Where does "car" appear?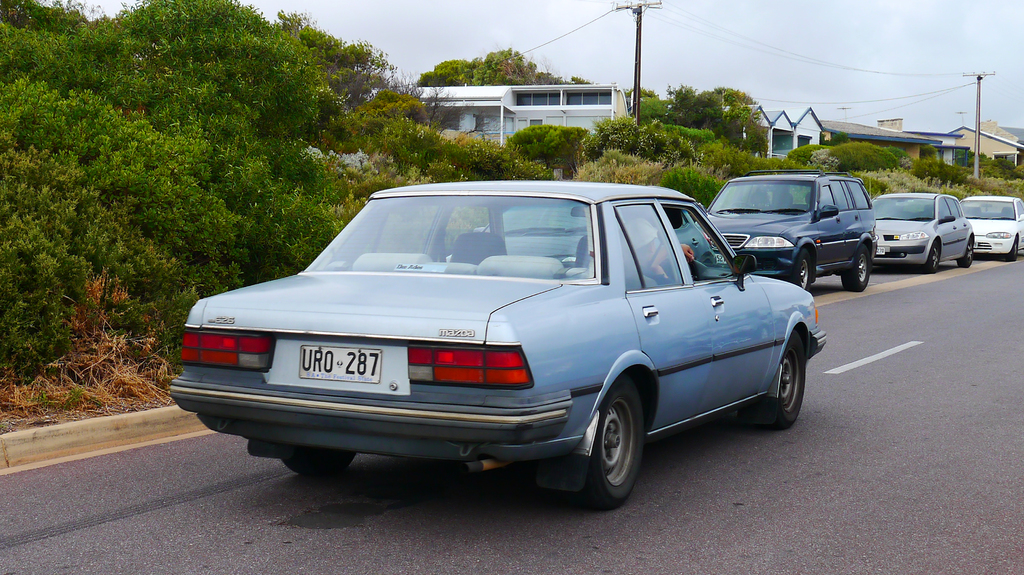
Appears at {"left": 963, "top": 195, "right": 1023, "bottom": 261}.
